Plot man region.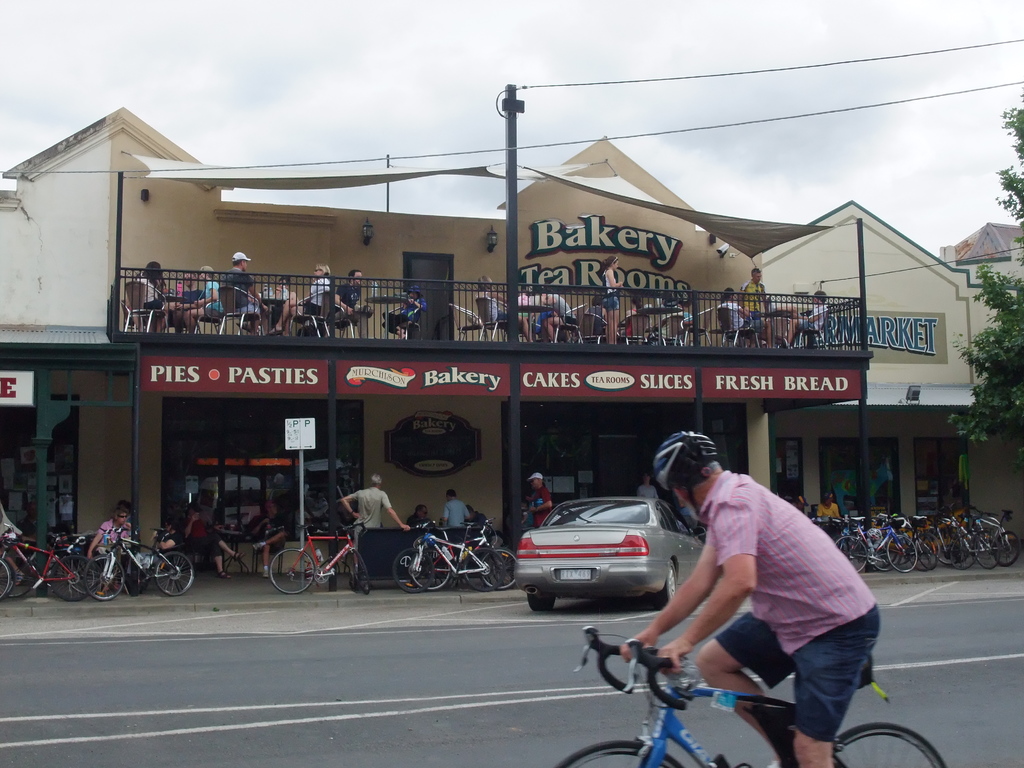
Plotted at bbox(719, 288, 753, 337).
